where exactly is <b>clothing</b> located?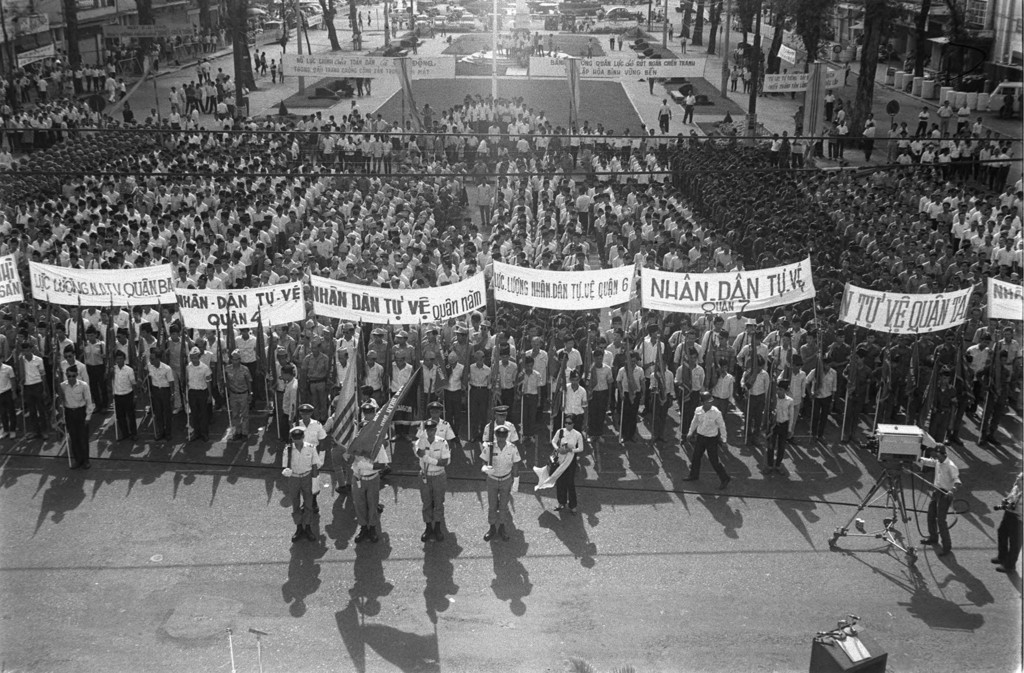
Its bounding box is <box>998,484,1023,565</box>.
